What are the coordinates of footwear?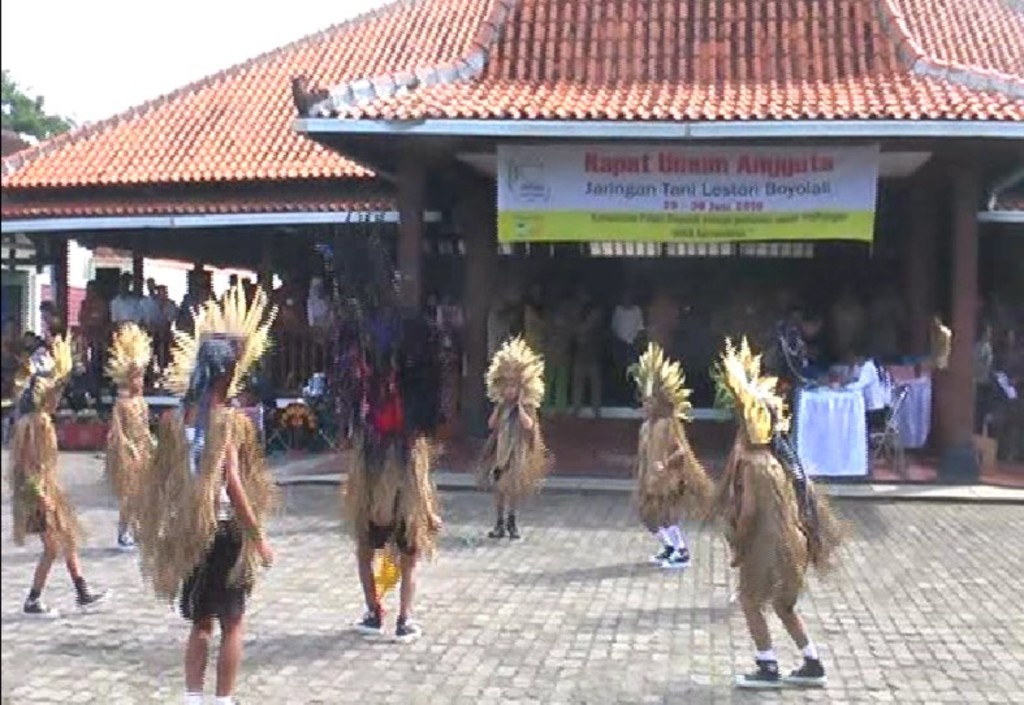
<region>505, 509, 520, 544</region>.
